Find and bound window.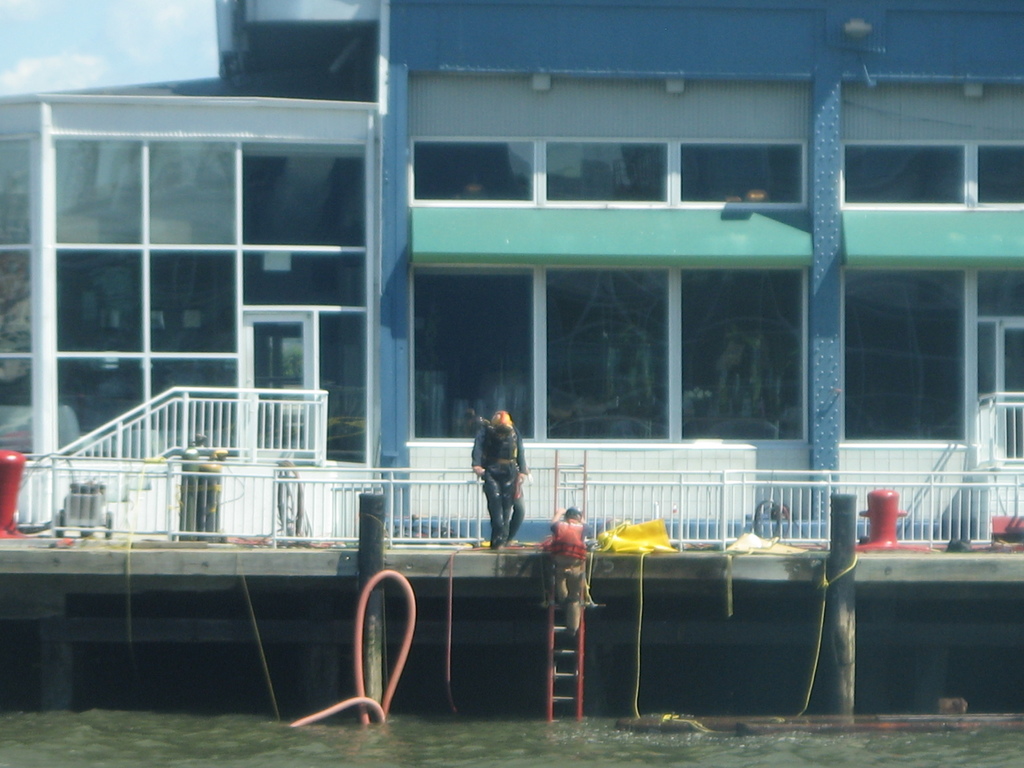
Bound: bbox=(969, 140, 1023, 211).
